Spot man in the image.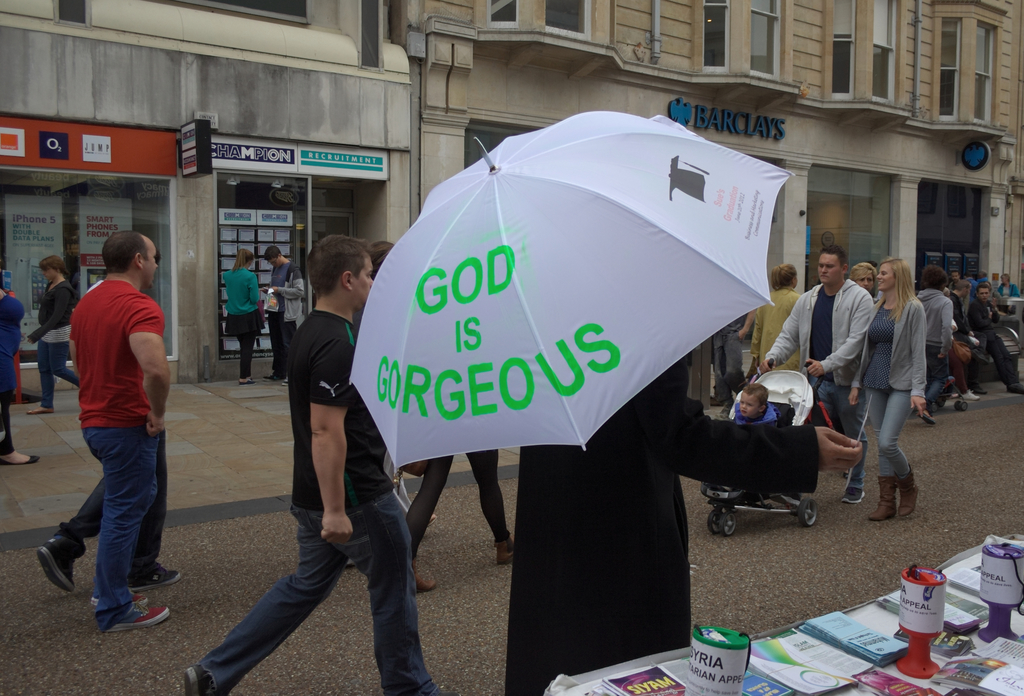
man found at bbox=(760, 244, 876, 501).
